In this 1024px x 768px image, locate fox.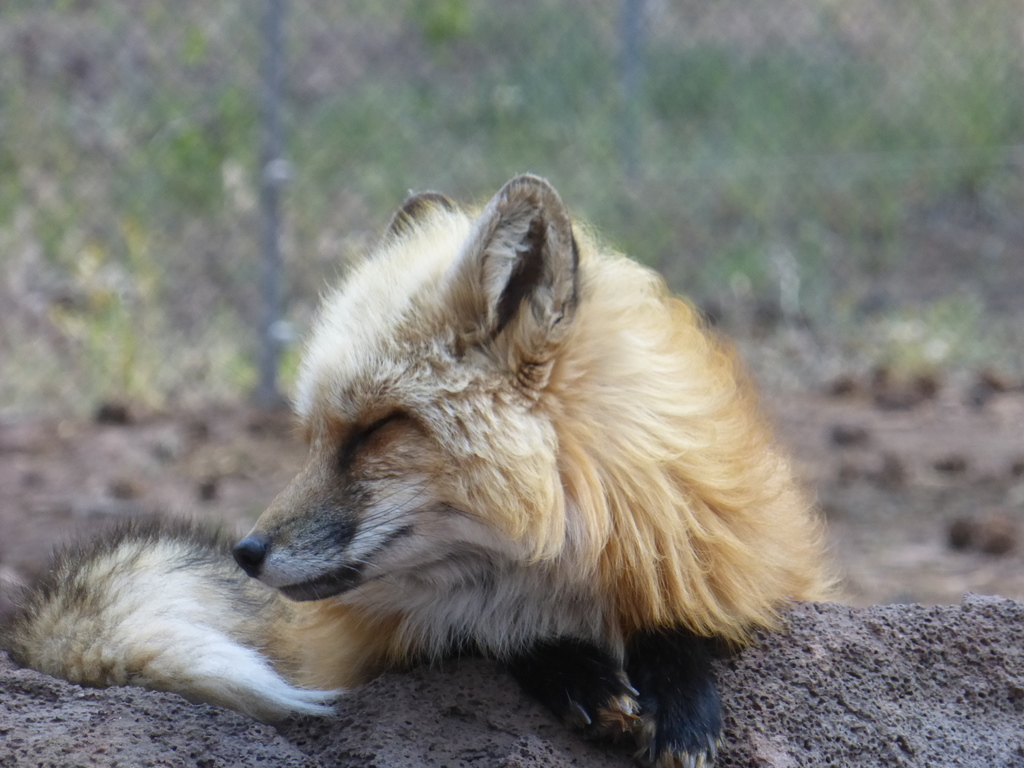
Bounding box: [x1=0, y1=172, x2=860, y2=767].
